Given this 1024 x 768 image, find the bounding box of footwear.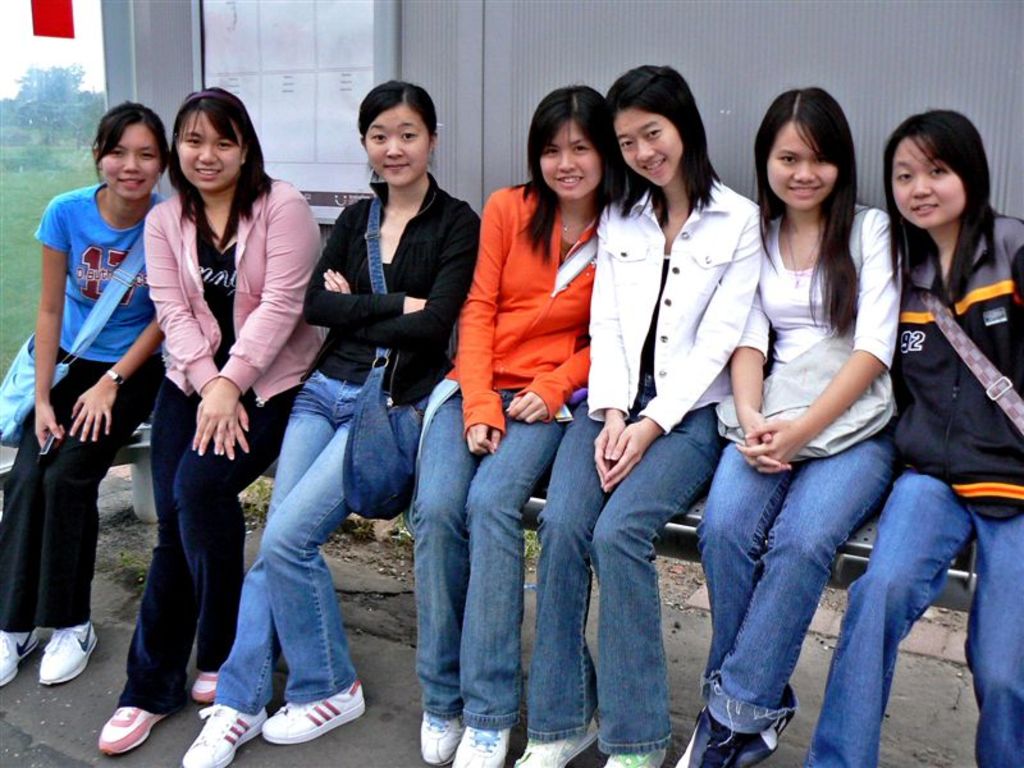
{"left": 503, "top": 732, "right": 602, "bottom": 767}.
